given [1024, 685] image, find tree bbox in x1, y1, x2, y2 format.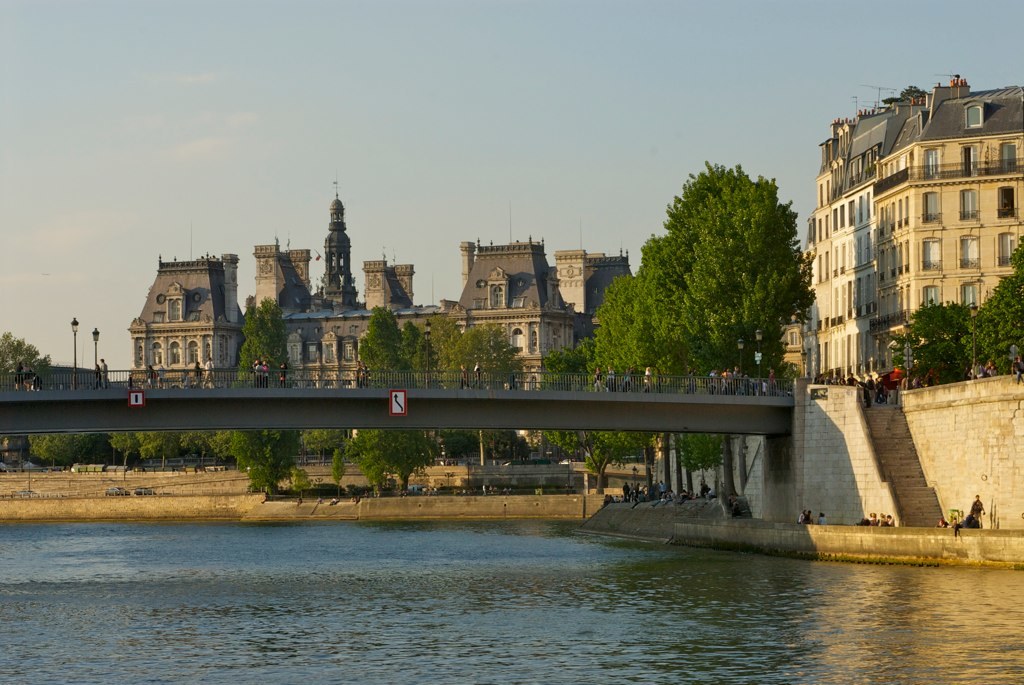
958, 230, 1023, 378.
